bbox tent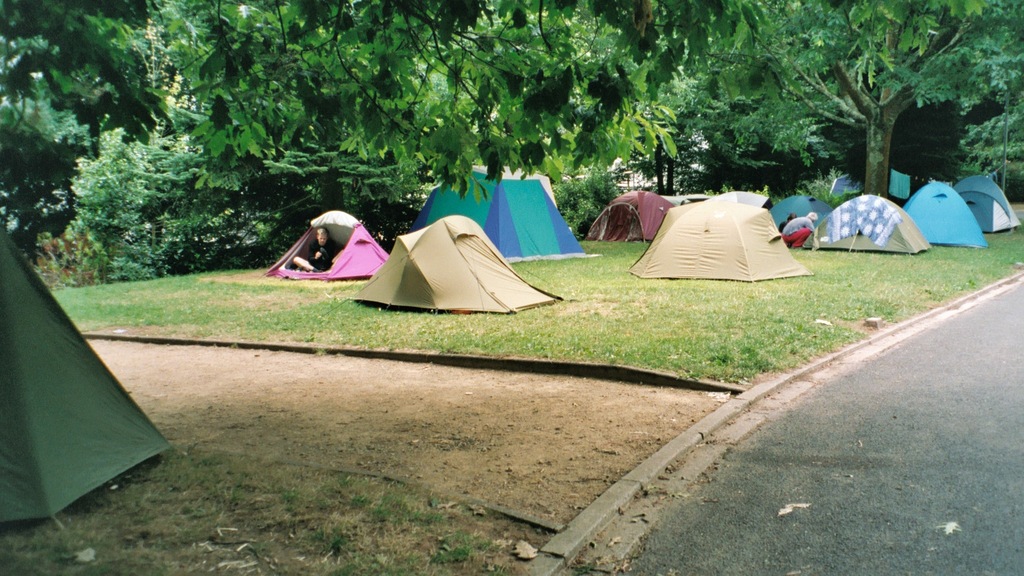
805/183/927/254
